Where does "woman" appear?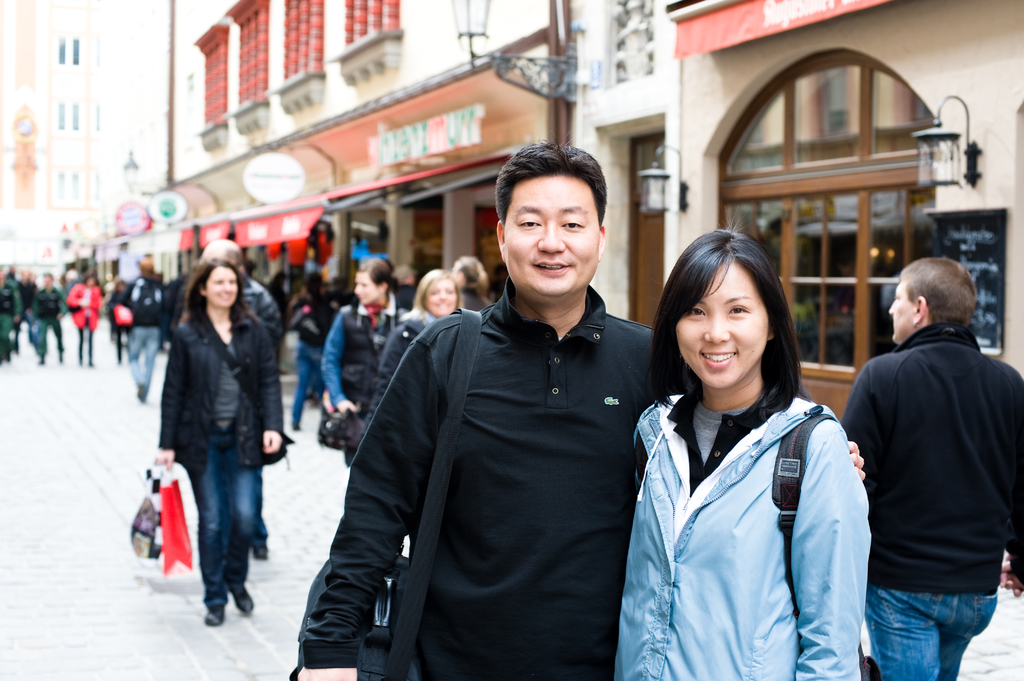
Appears at region(66, 271, 106, 369).
